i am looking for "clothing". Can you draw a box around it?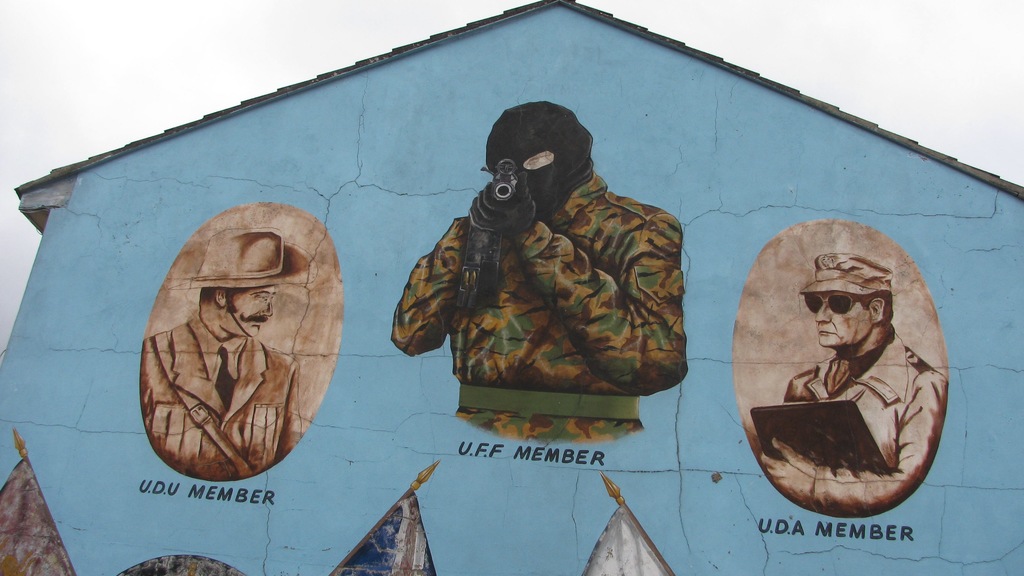
Sure, the bounding box is <box>143,317,295,481</box>.
